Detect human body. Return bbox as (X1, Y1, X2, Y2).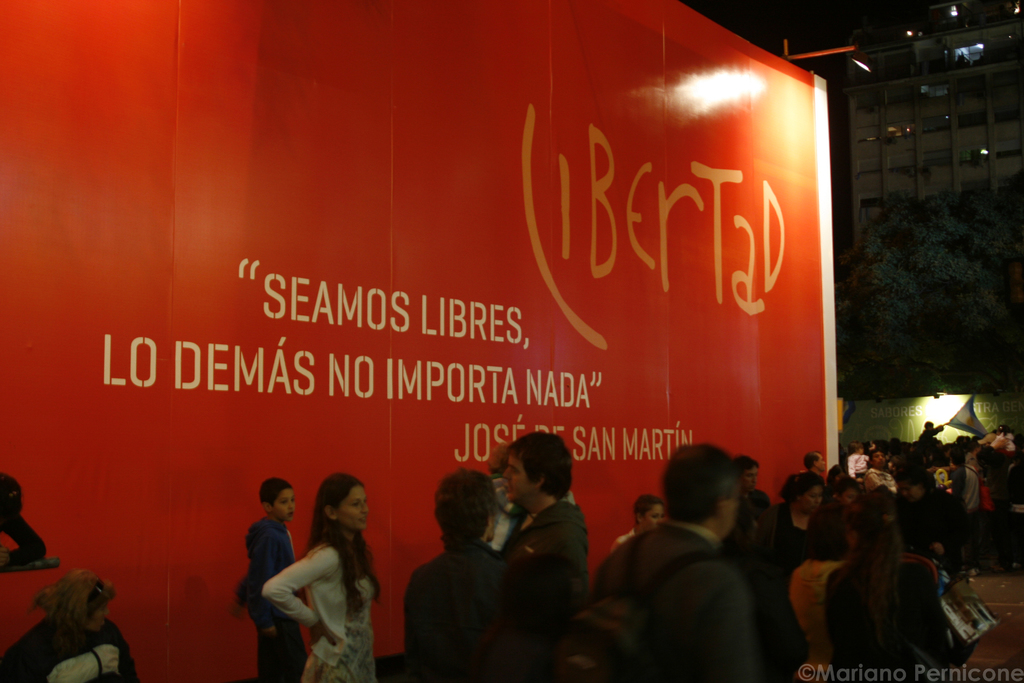
(591, 441, 750, 677).
